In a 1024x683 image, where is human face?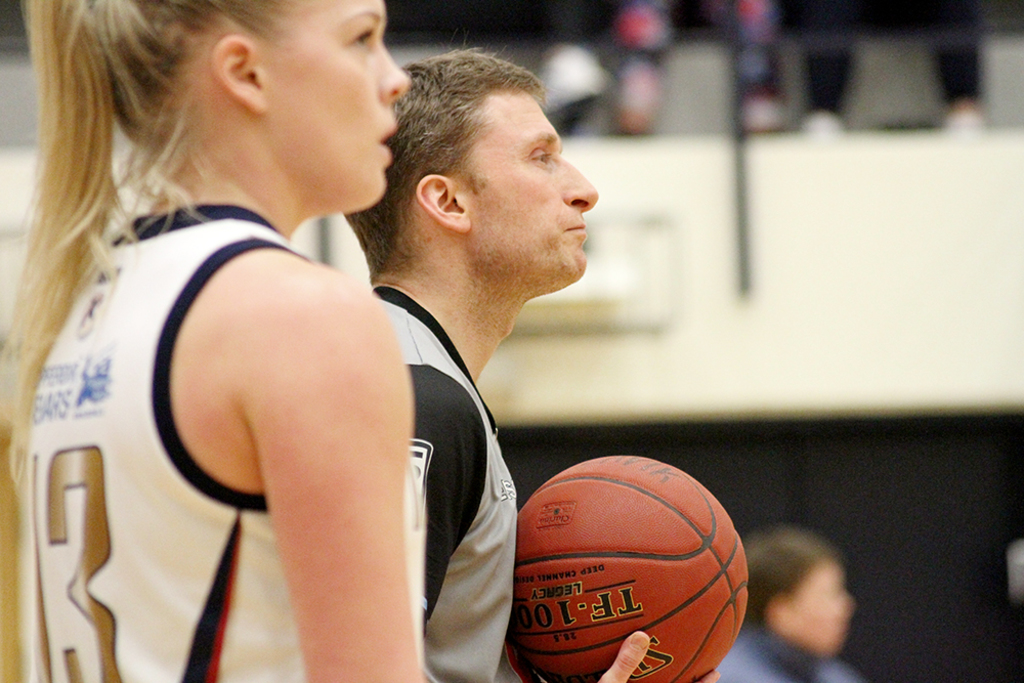
267/0/413/211.
